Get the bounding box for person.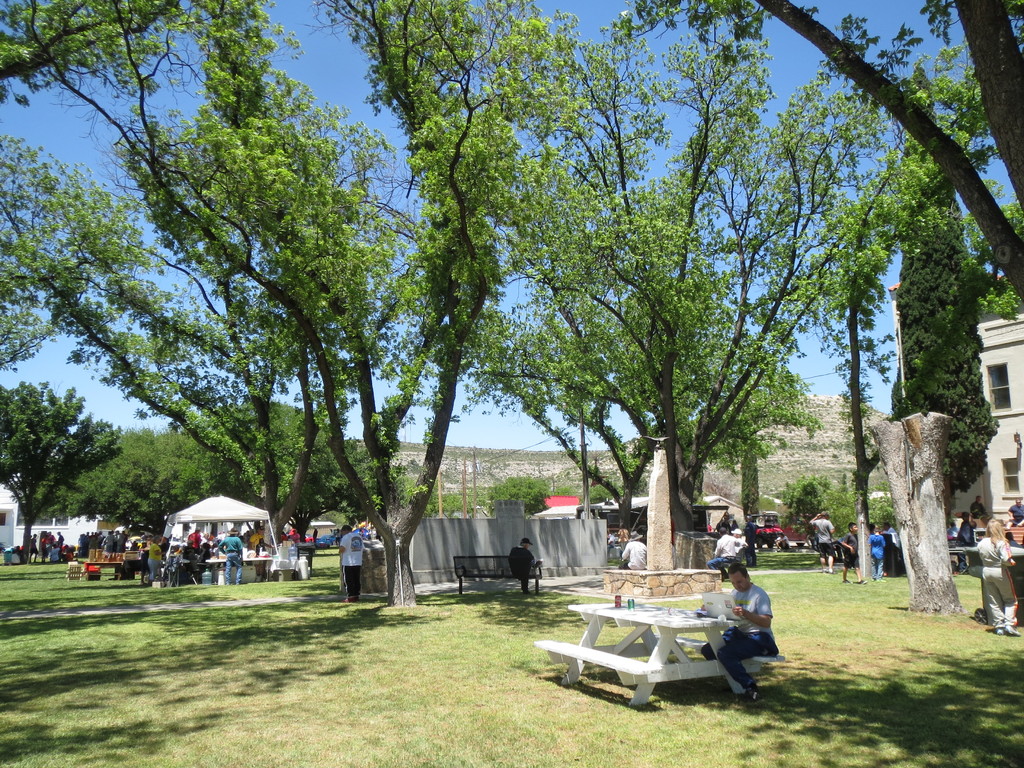
select_region(728, 527, 747, 562).
